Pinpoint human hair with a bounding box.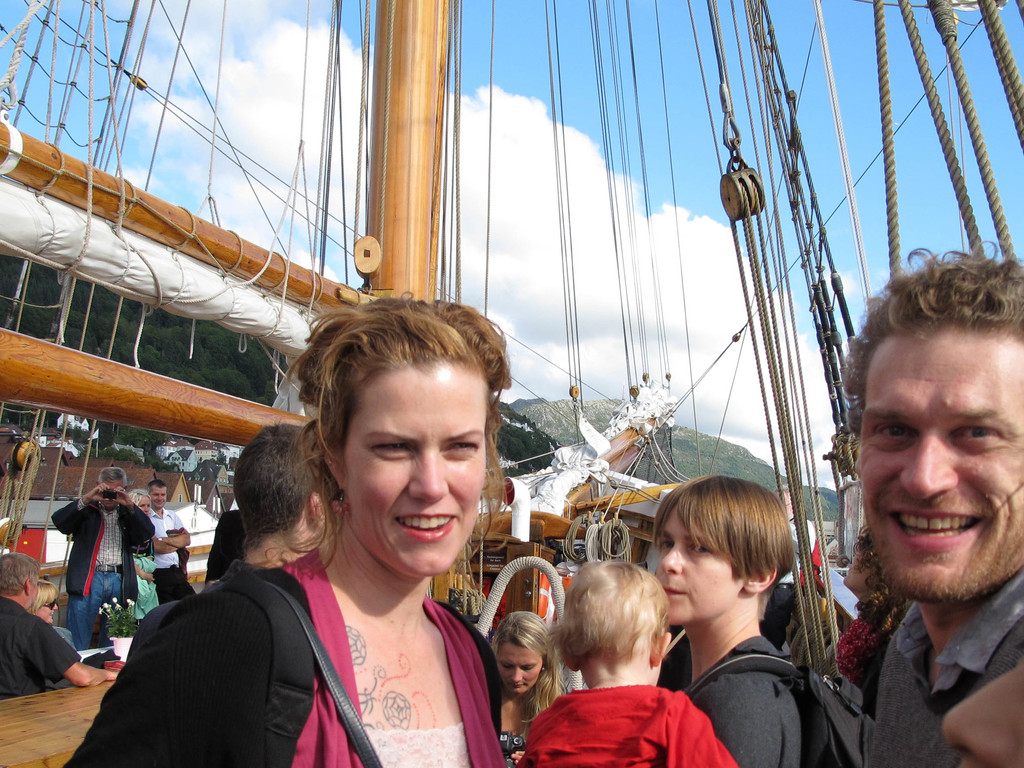
842:525:904:637.
